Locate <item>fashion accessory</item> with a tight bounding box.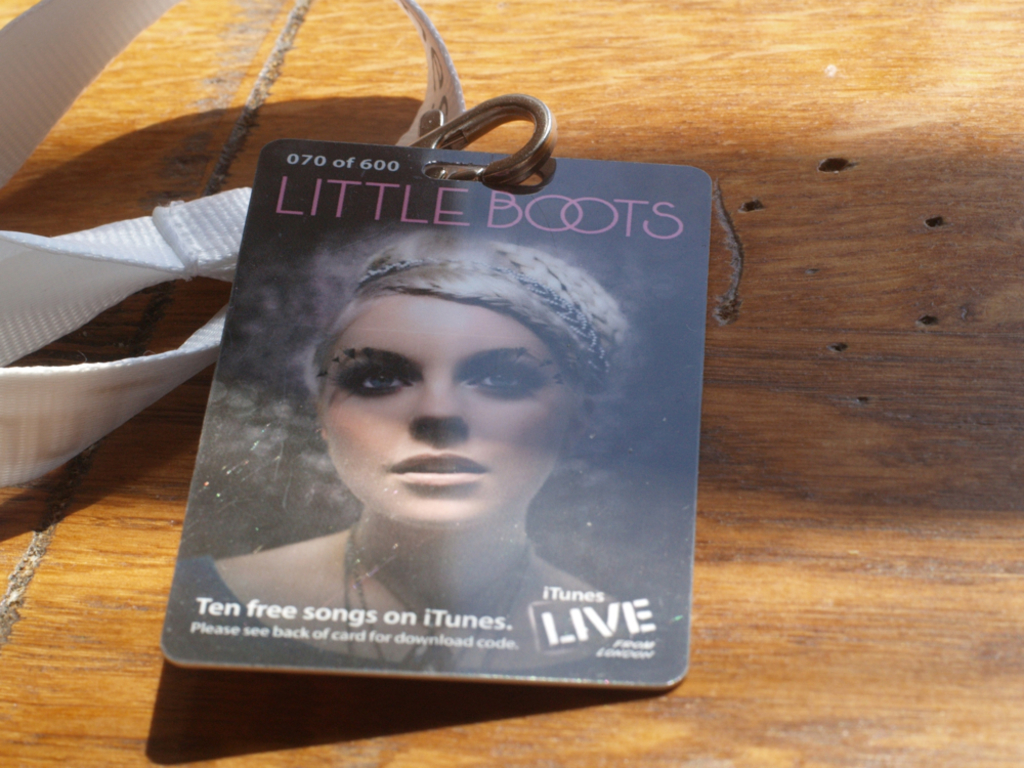
<region>359, 259, 611, 383</region>.
